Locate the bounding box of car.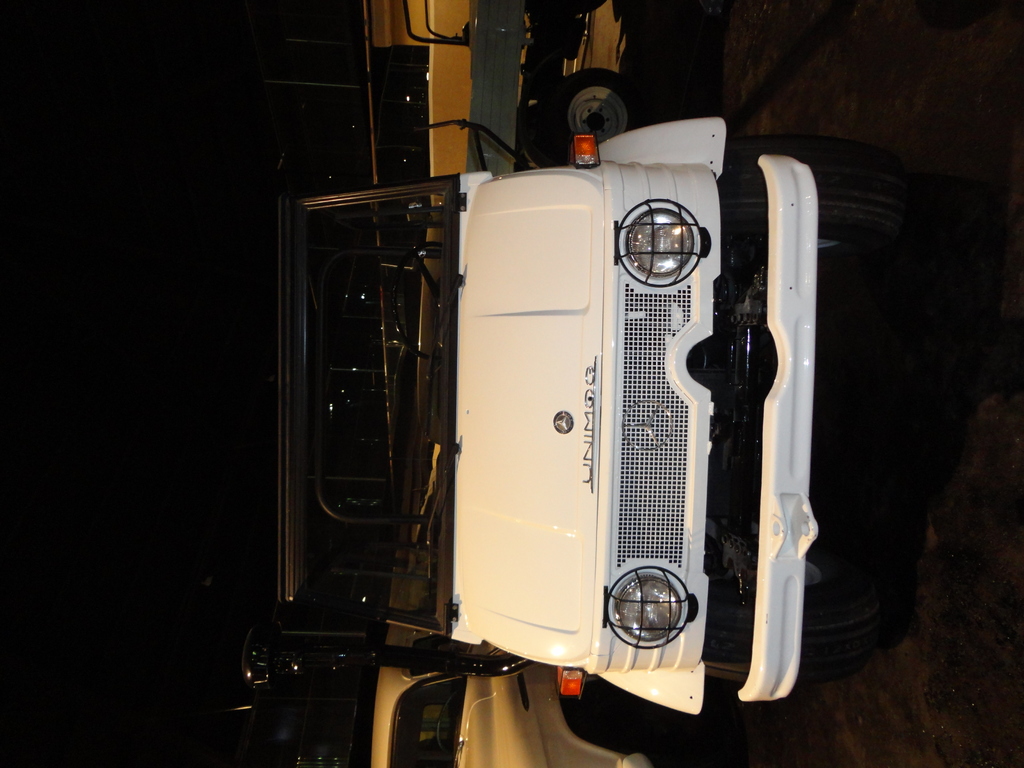
Bounding box: box(277, 134, 818, 714).
